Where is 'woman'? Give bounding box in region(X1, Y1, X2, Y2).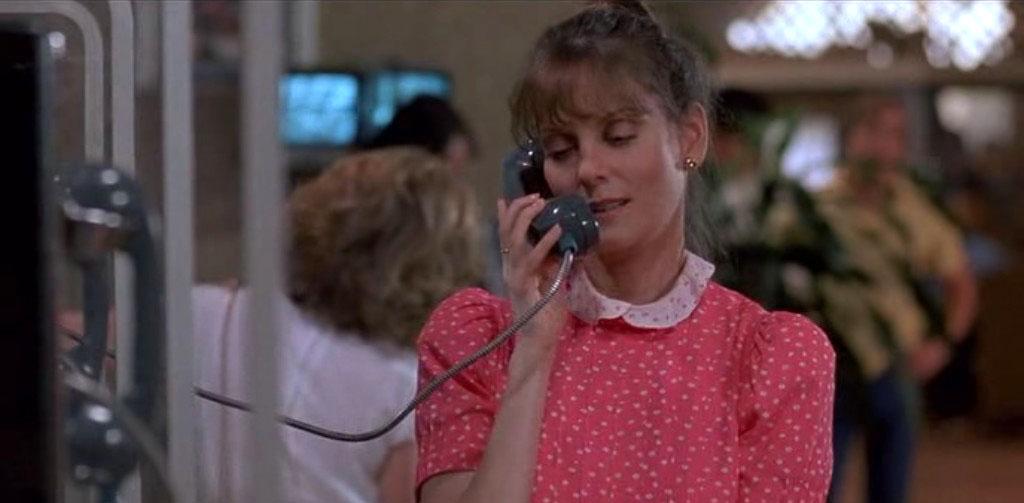
region(372, 37, 813, 502).
